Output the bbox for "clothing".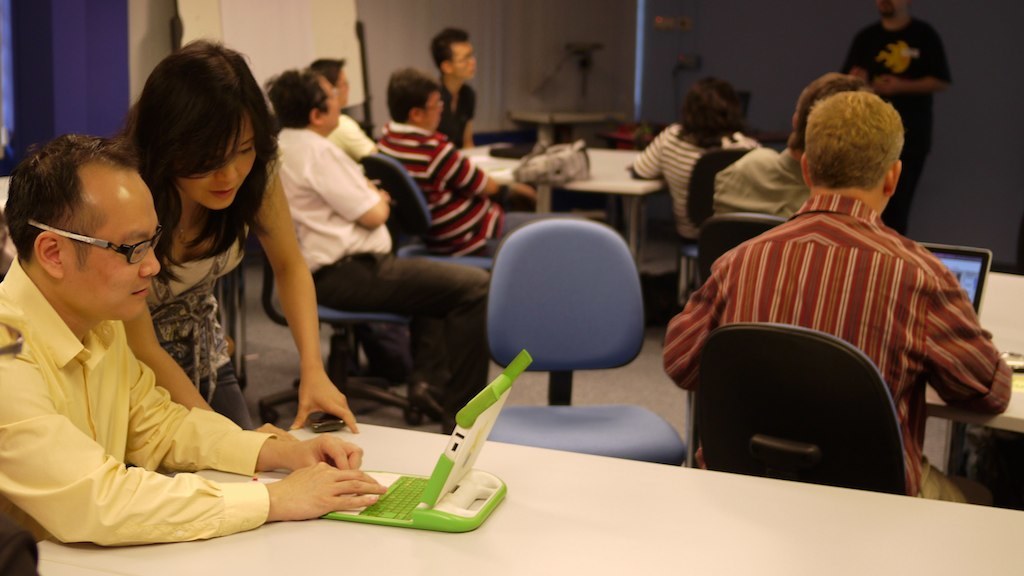
x1=139 y1=170 x2=268 y2=434.
